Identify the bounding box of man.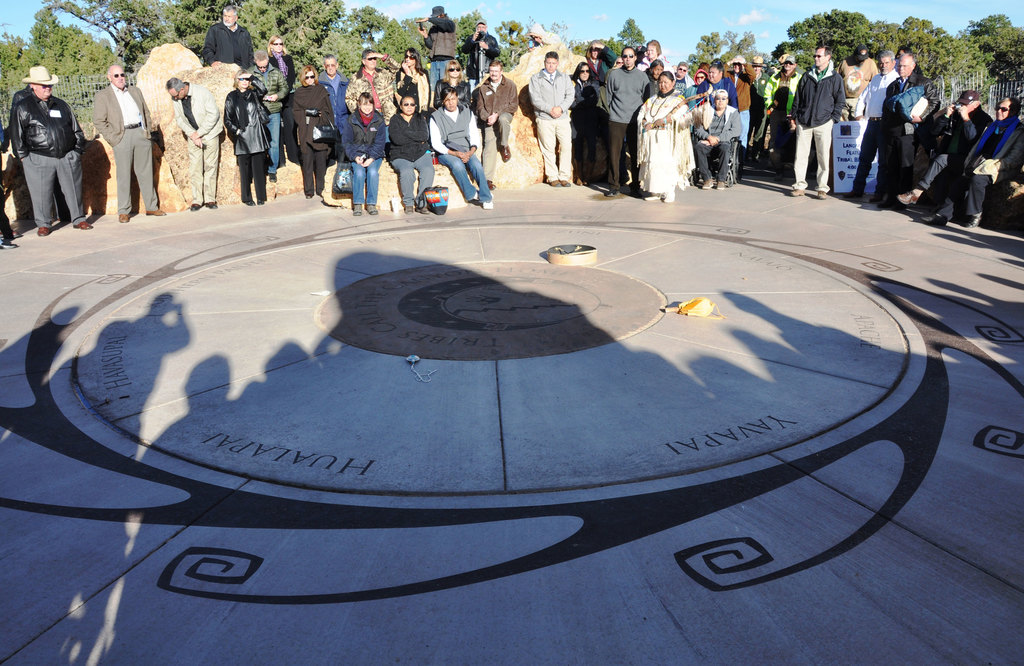
527,53,579,182.
